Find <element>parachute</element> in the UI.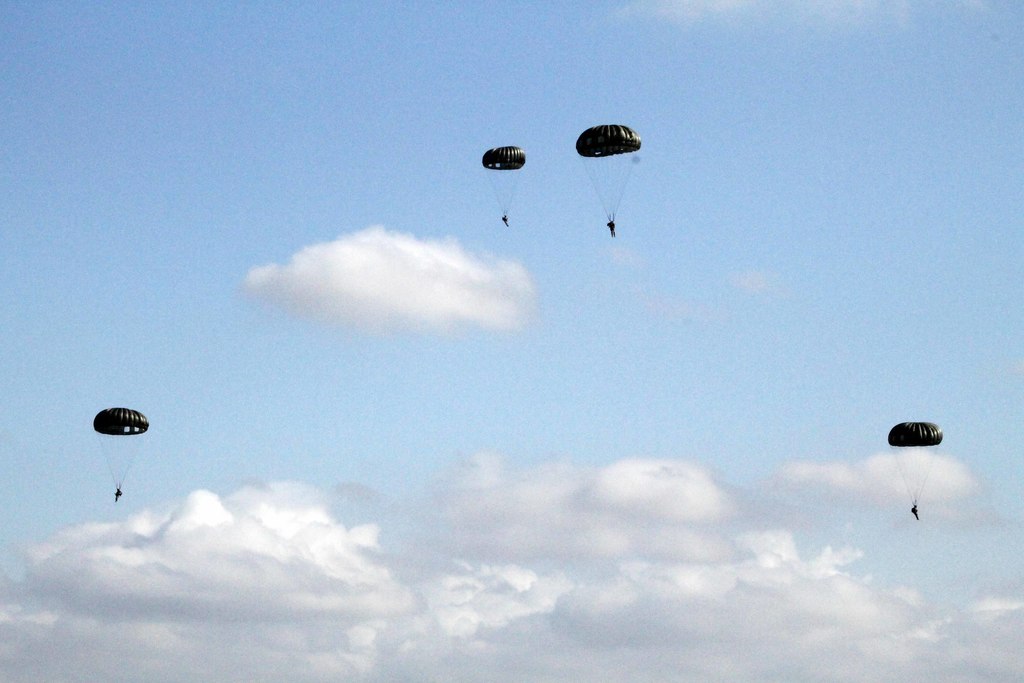
UI element at <bbox>892, 418, 954, 529</bbox>.
